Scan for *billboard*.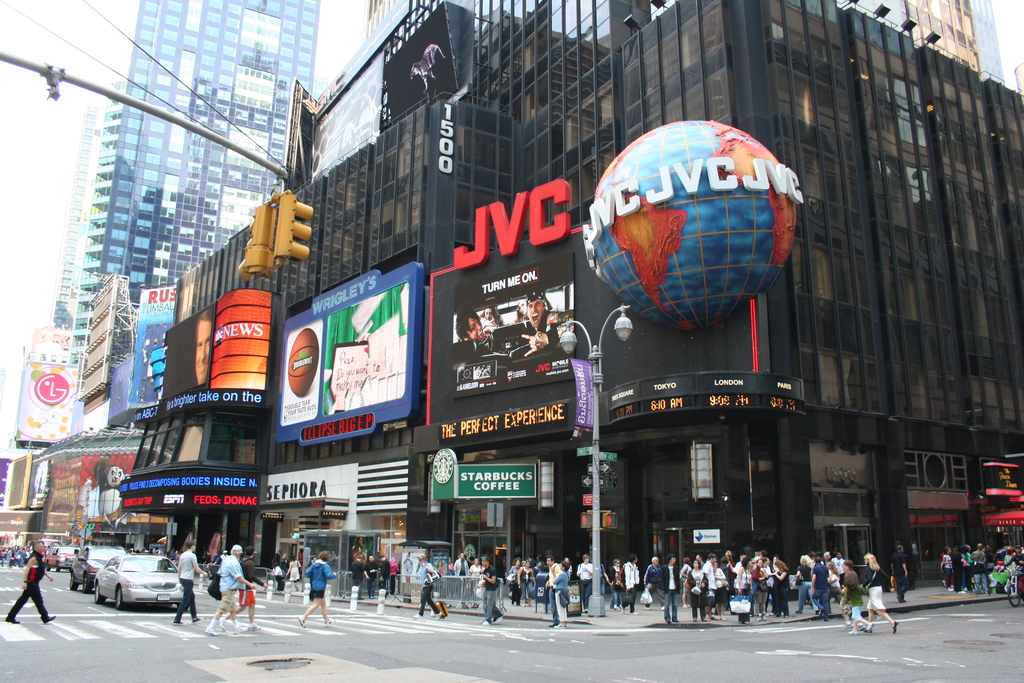
Scan result: <box>268,267,410,417</box>.
